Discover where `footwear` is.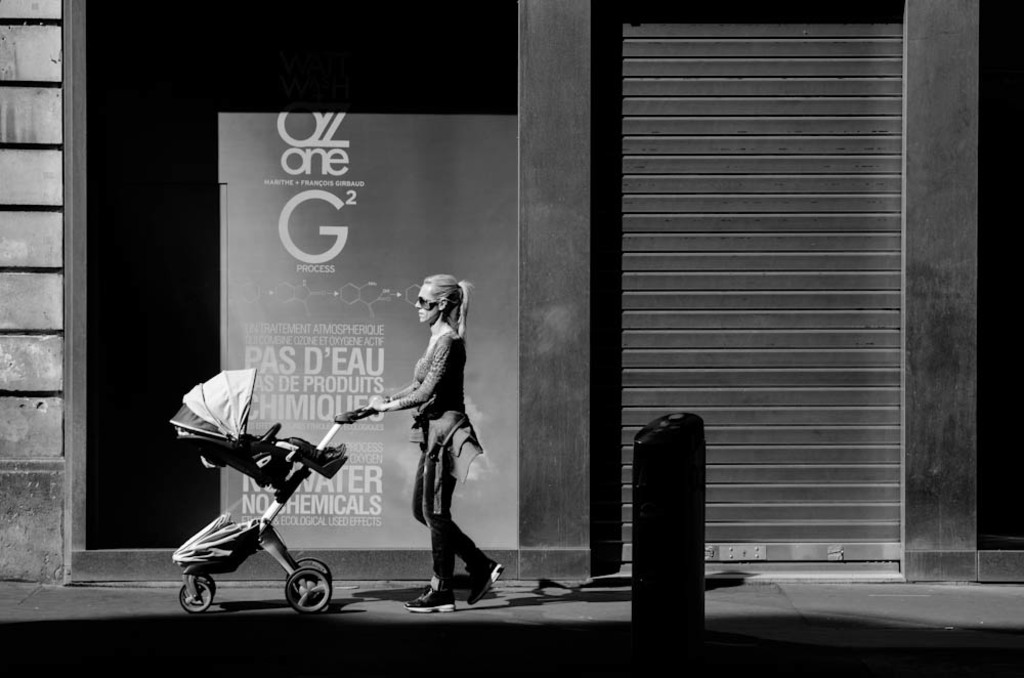
Discovered at x1=403 y1=586 x2=457 y2=618.
